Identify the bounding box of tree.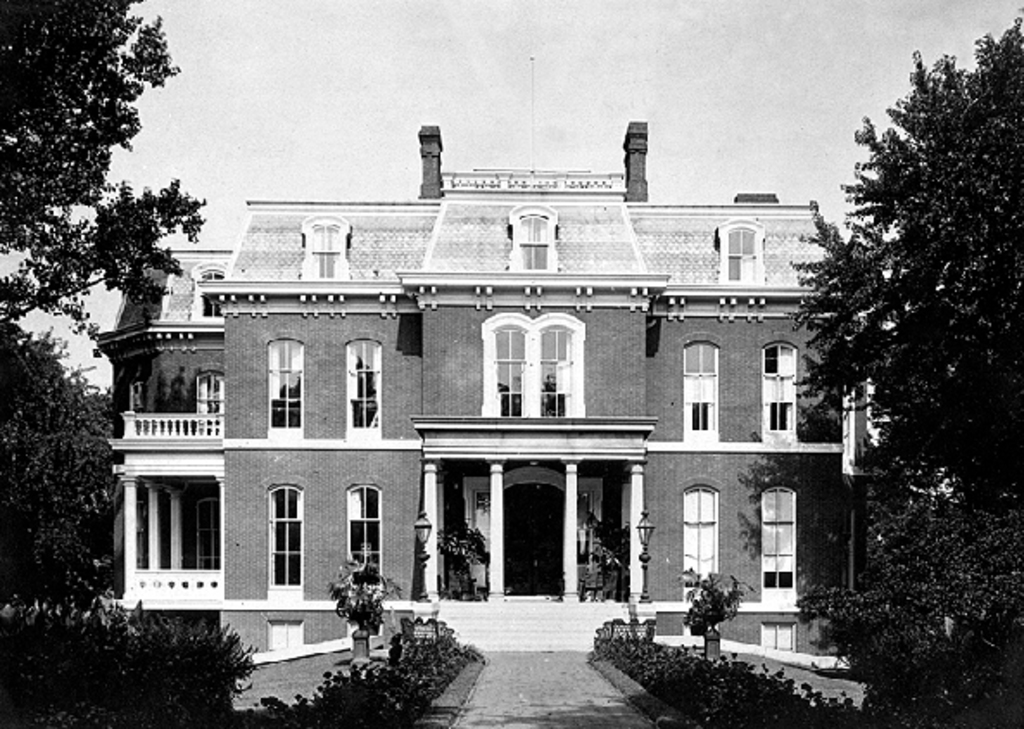
box(786, 489, 1022, 727).
